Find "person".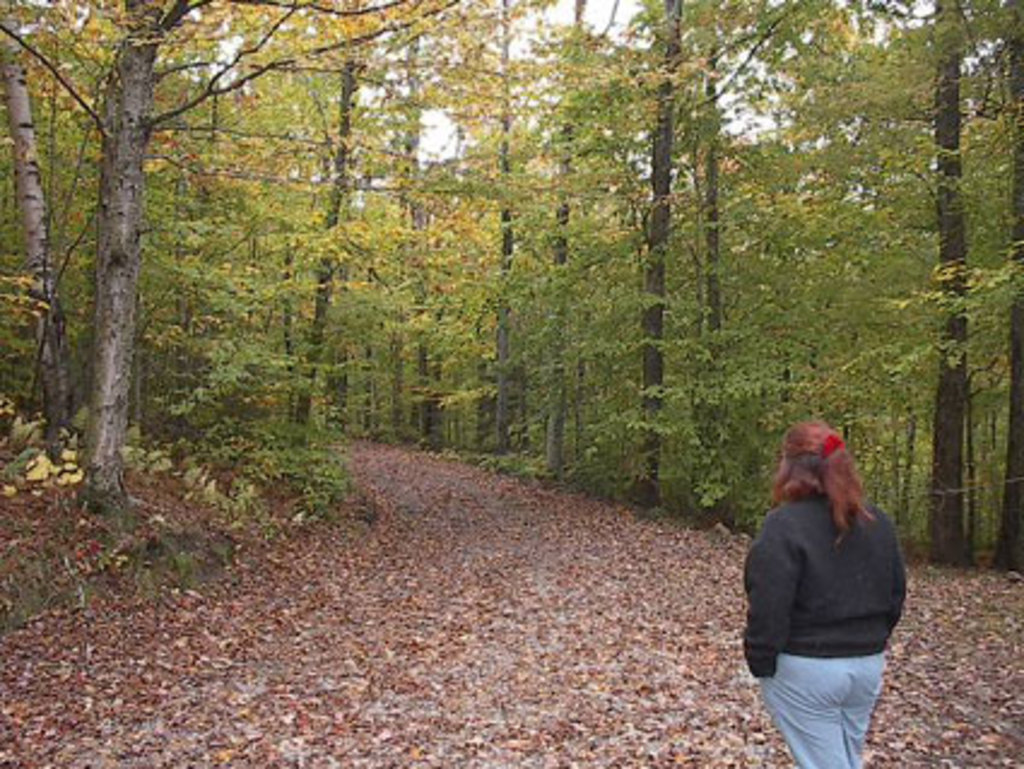
bbox=(730, 376, 908, 759).
